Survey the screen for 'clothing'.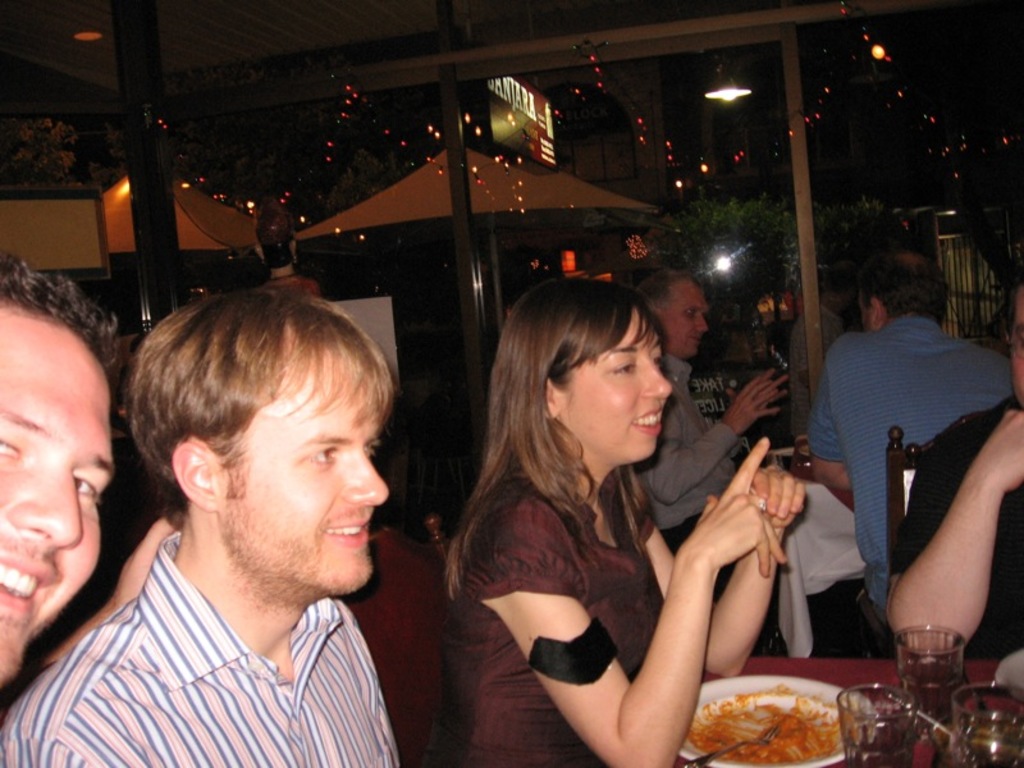
Survey found: bbox=(416, 465, 673, 767).
